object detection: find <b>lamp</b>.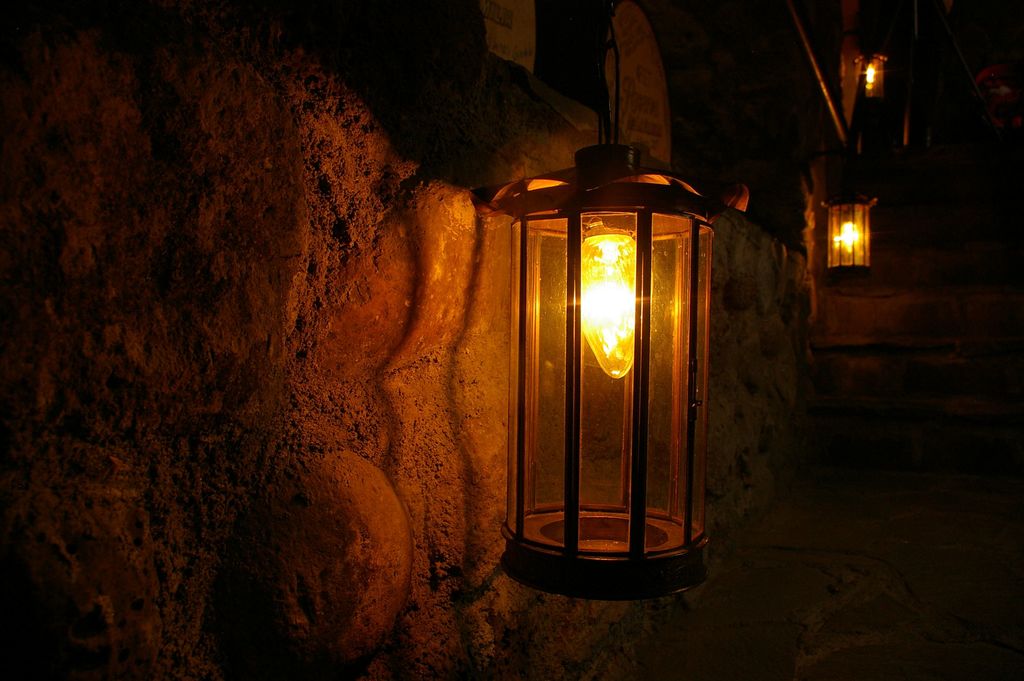
left=818, top=190, right=878, bottom=286.
